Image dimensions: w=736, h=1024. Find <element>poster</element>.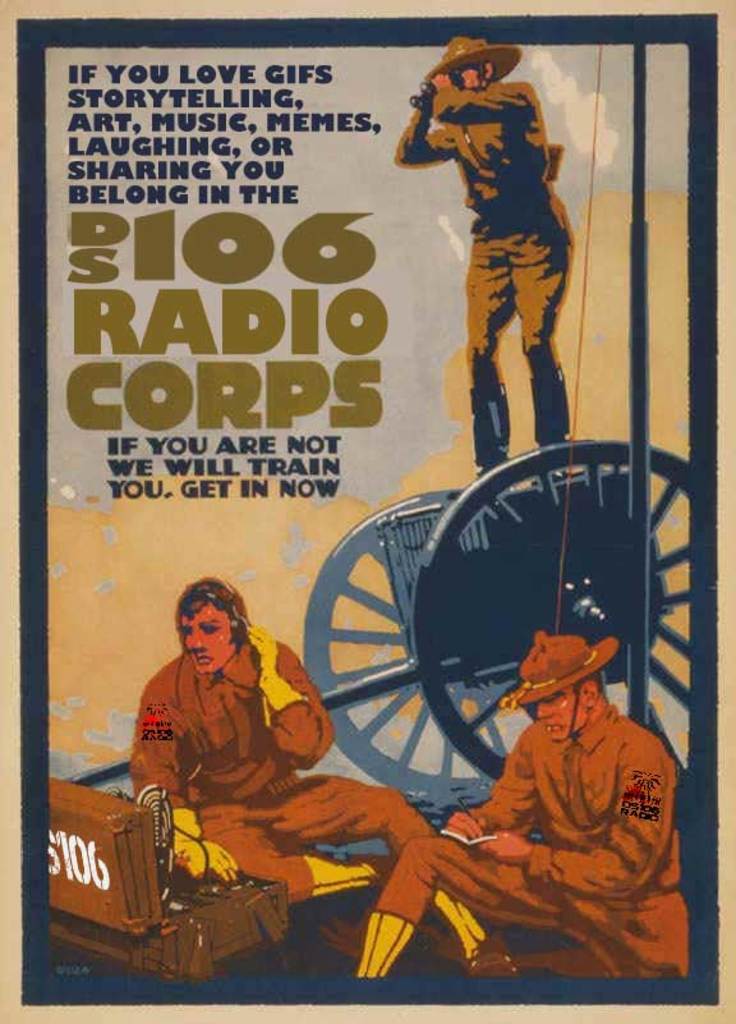
(left=1, top=0, right=735, bottom=1023).
